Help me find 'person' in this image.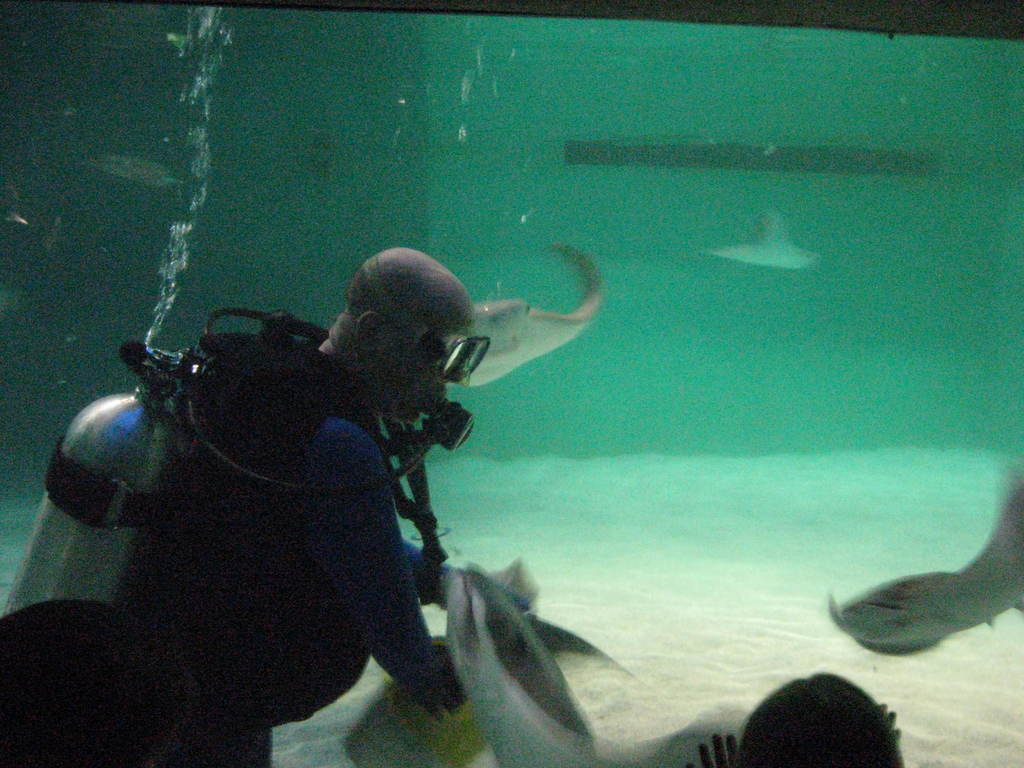
Found it: (220, 214, 596, 739).
